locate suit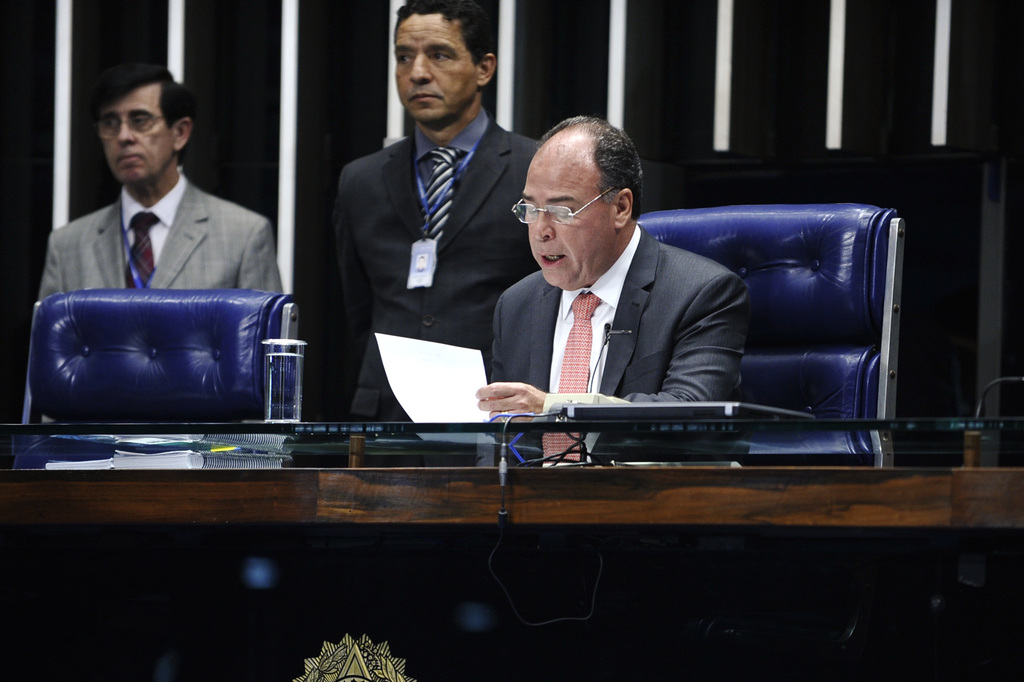
x1=486, y1=223, x2=751, y2=462
